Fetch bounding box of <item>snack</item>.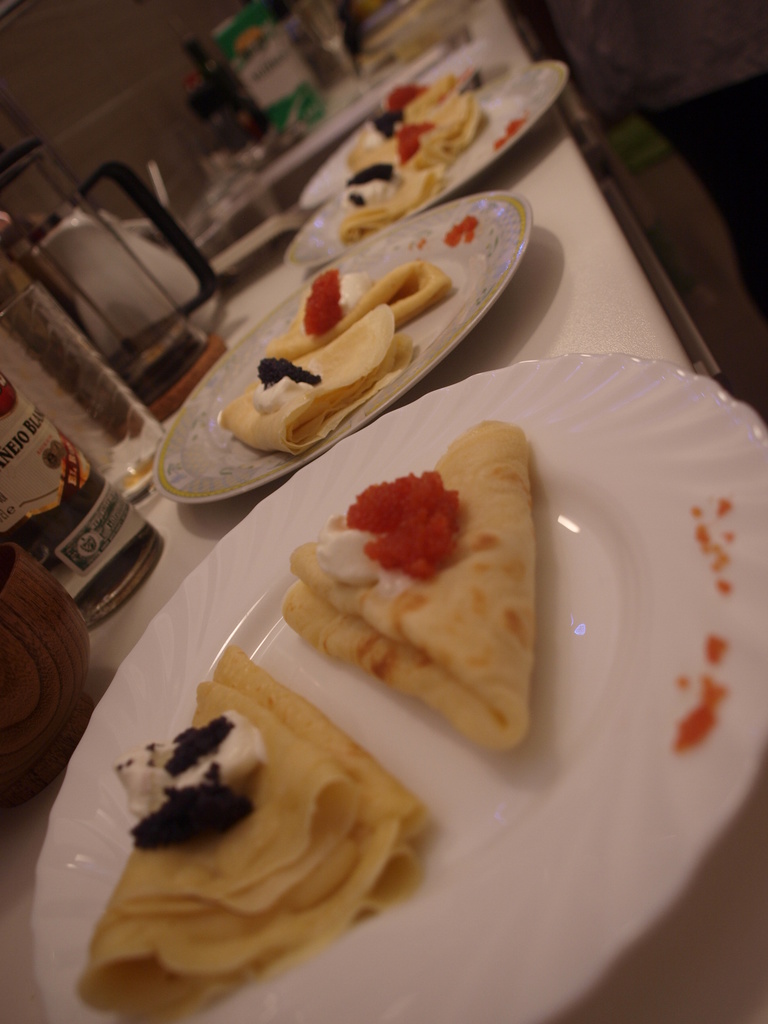
Bbox: box(220, 299, 411, 452).
